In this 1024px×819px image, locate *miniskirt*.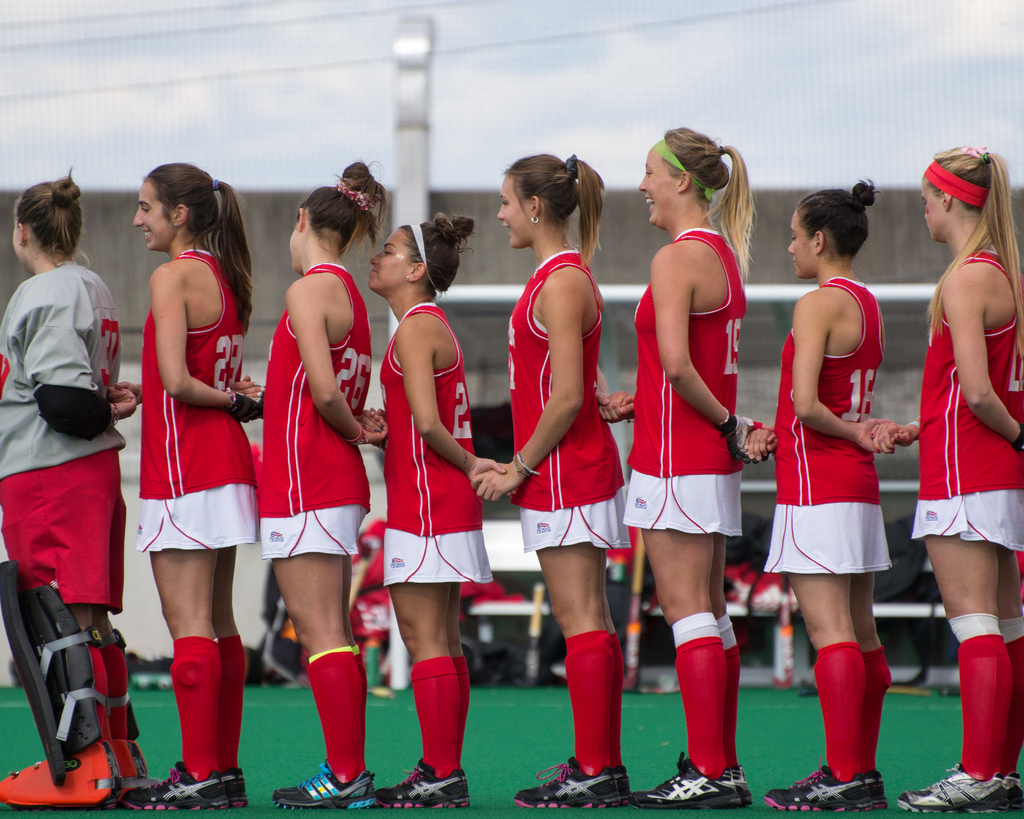
Bounding box: x1=383, y1=524, x2=495, y2=589.
